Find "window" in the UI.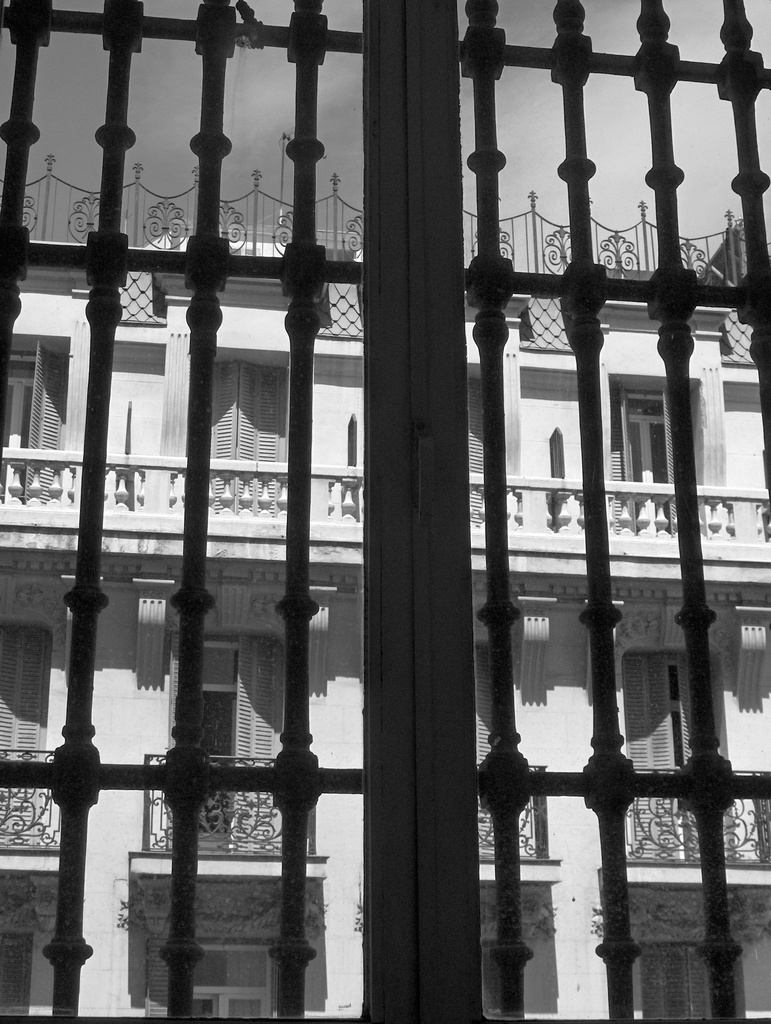
UI element at pyautogui.locateOnScreen(640, 941, 738, 1020).
